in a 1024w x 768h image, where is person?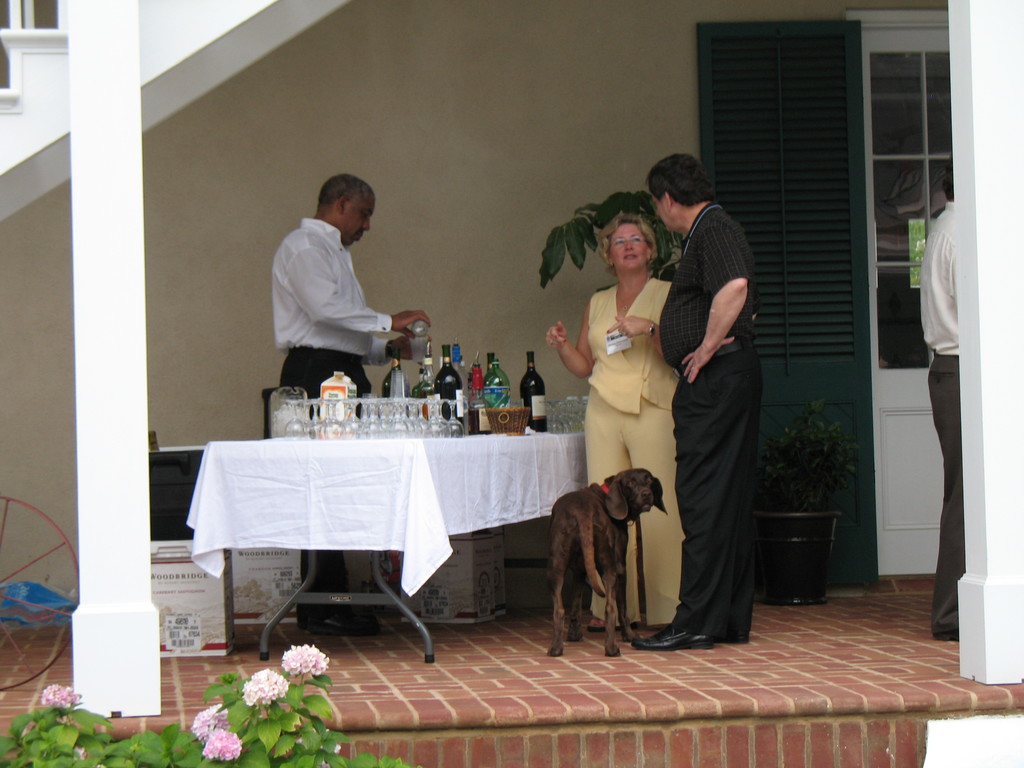
629, 152, 765, 652.
